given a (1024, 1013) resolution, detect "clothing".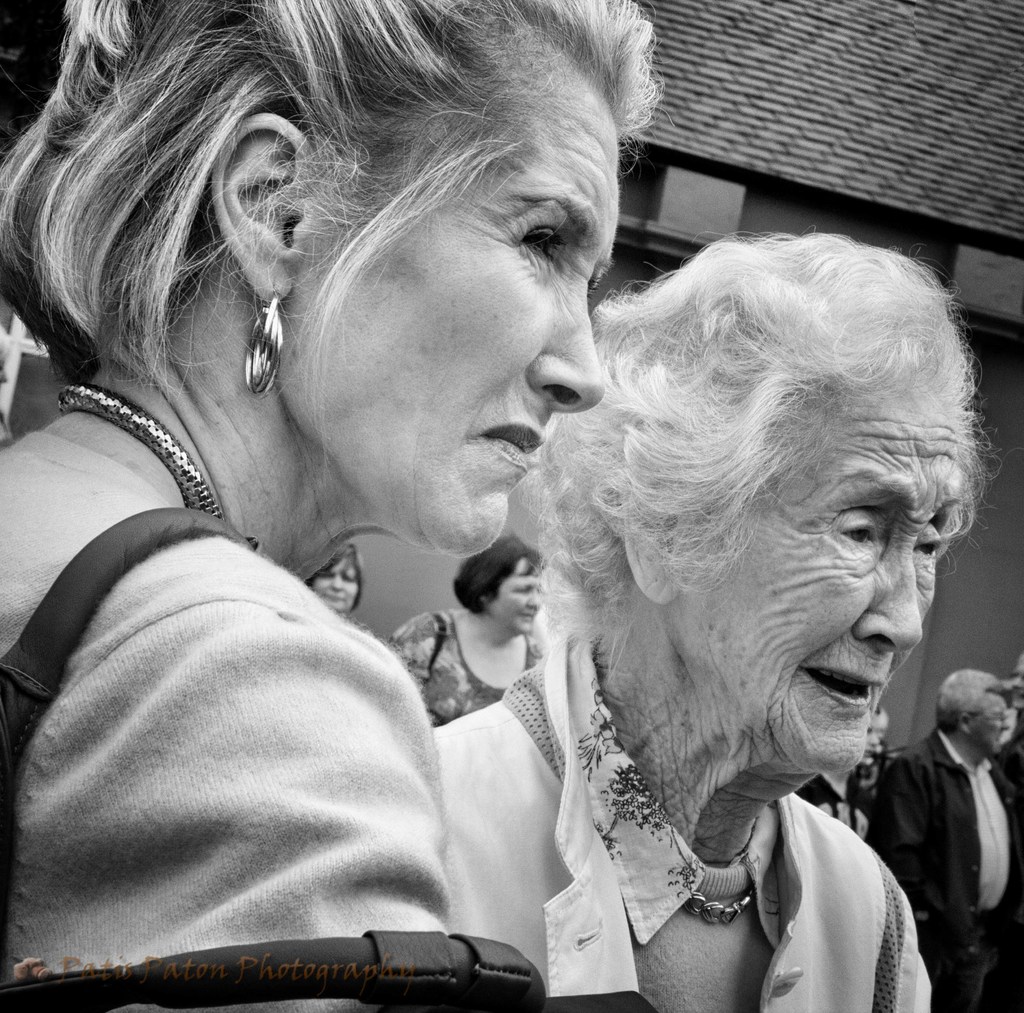
bbox=[0, 430, 456, 1012].
